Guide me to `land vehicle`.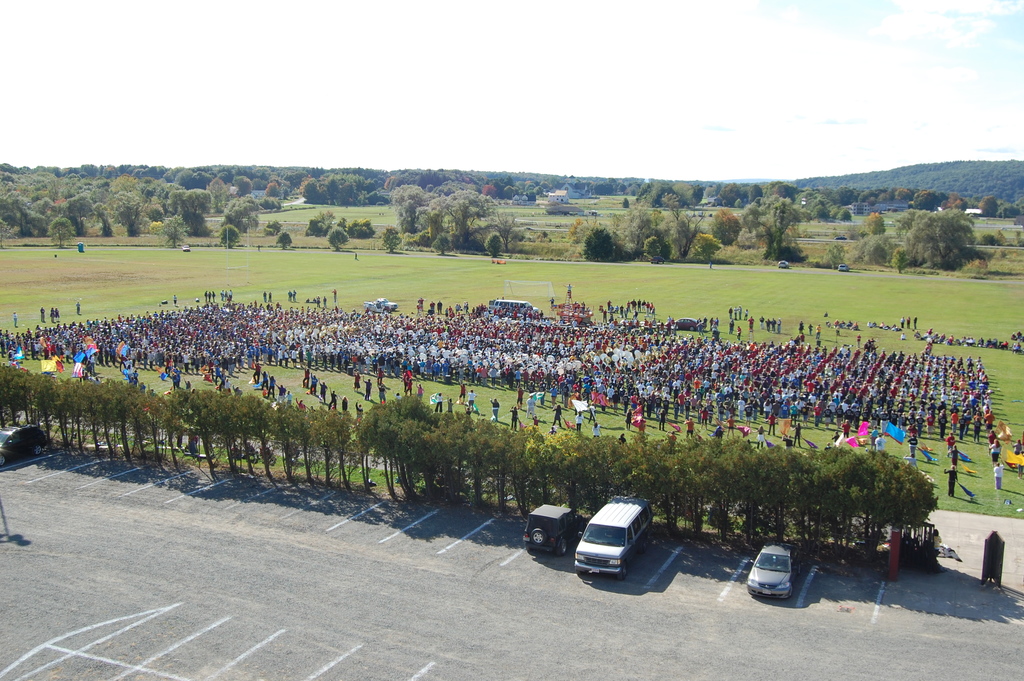
Guidance: <box>524,502,582,558</box>.
